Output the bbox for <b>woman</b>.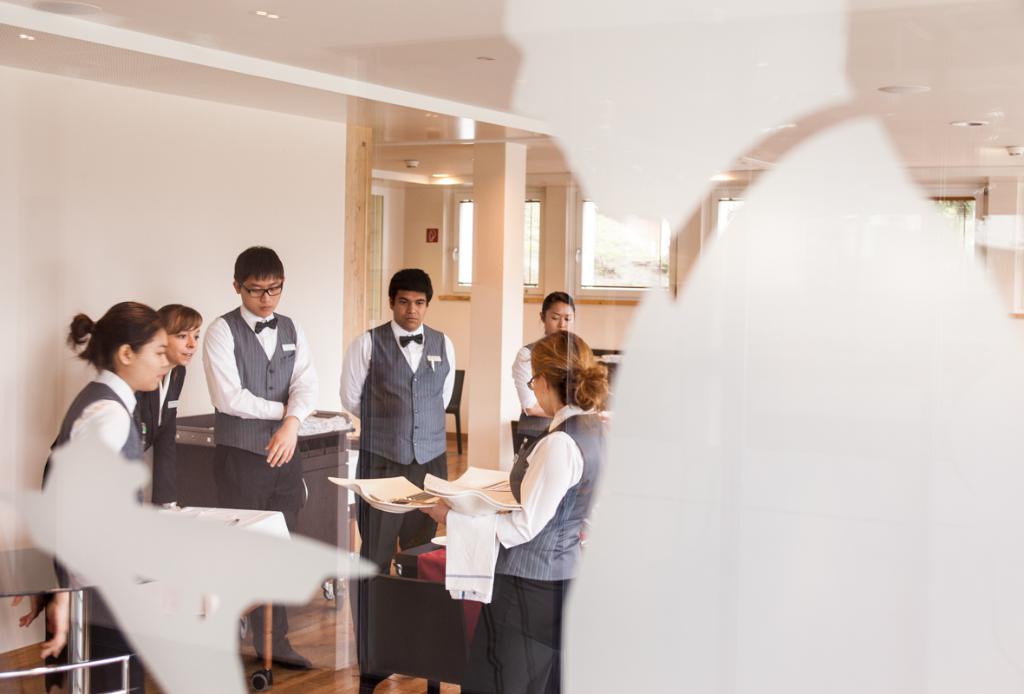
(x1=135, y1=302, x2=200, y2=508).
